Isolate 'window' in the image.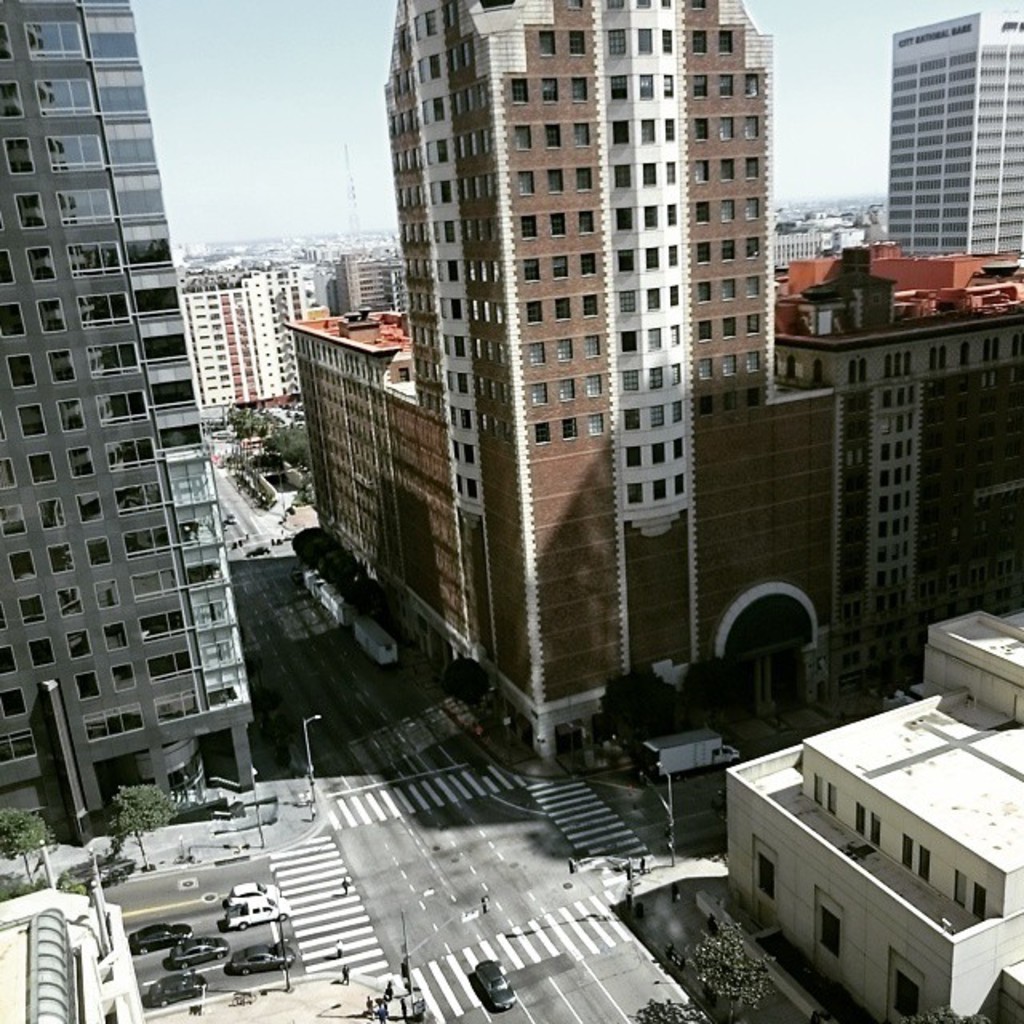
Isolated region: [left=621, top=406, right=640, bottom=430].
